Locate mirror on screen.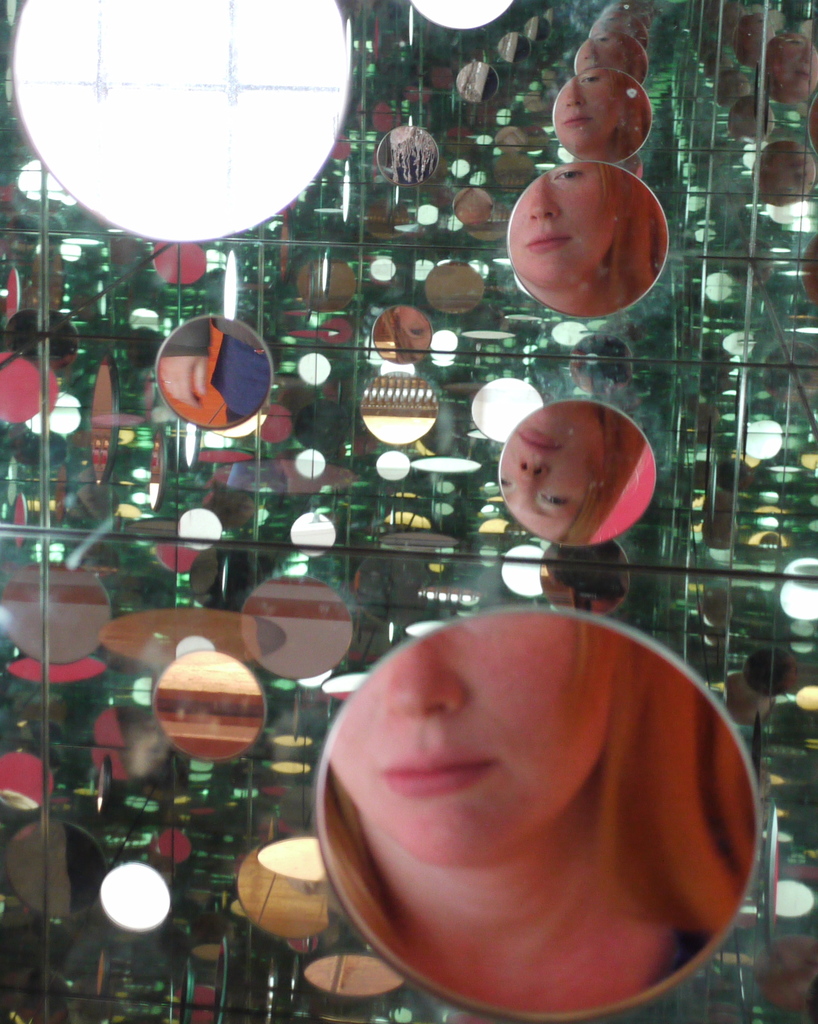
On screen at bbox=[501, 404, 653, 543].
